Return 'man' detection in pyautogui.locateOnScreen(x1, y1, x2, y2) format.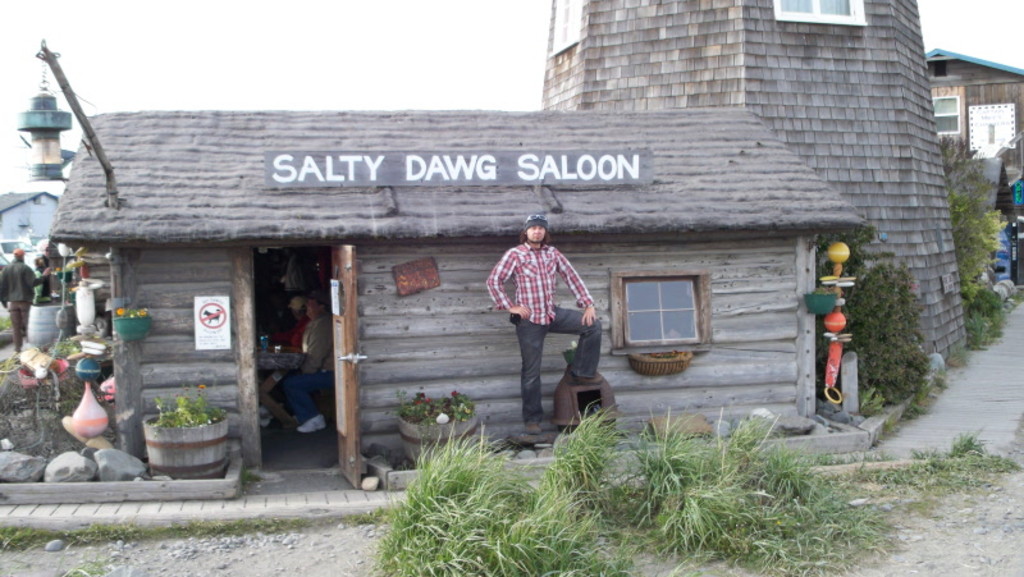
pyautogui.locateOnScreen(287, 296, 335, 432).
